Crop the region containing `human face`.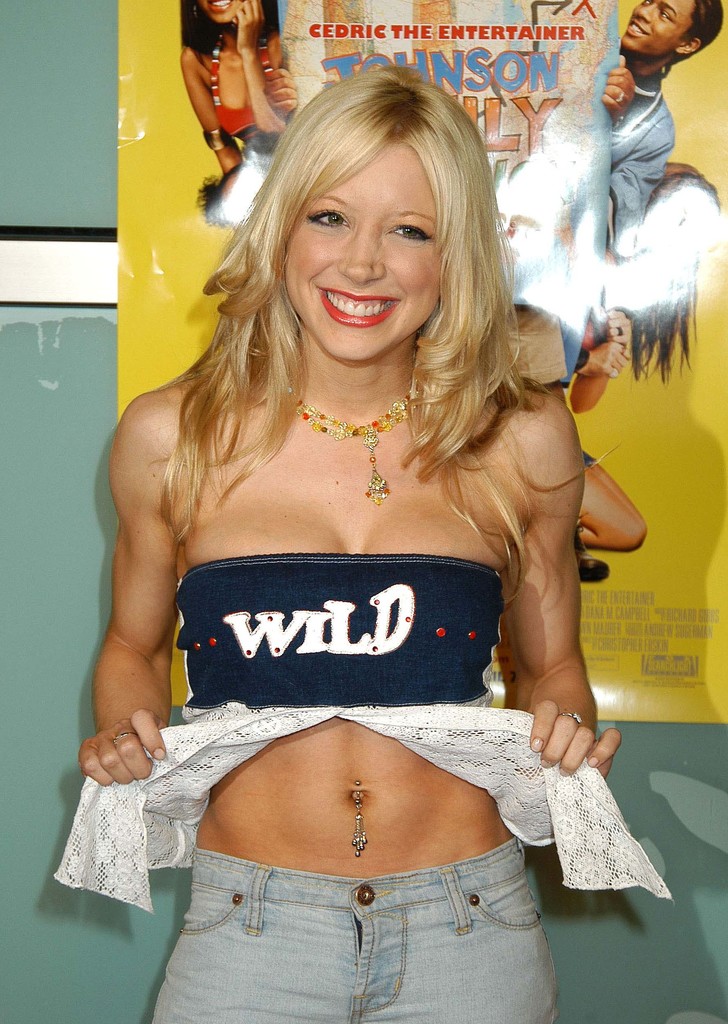
Crop region: x1=284 y1=135 x2=448 y2=356.
